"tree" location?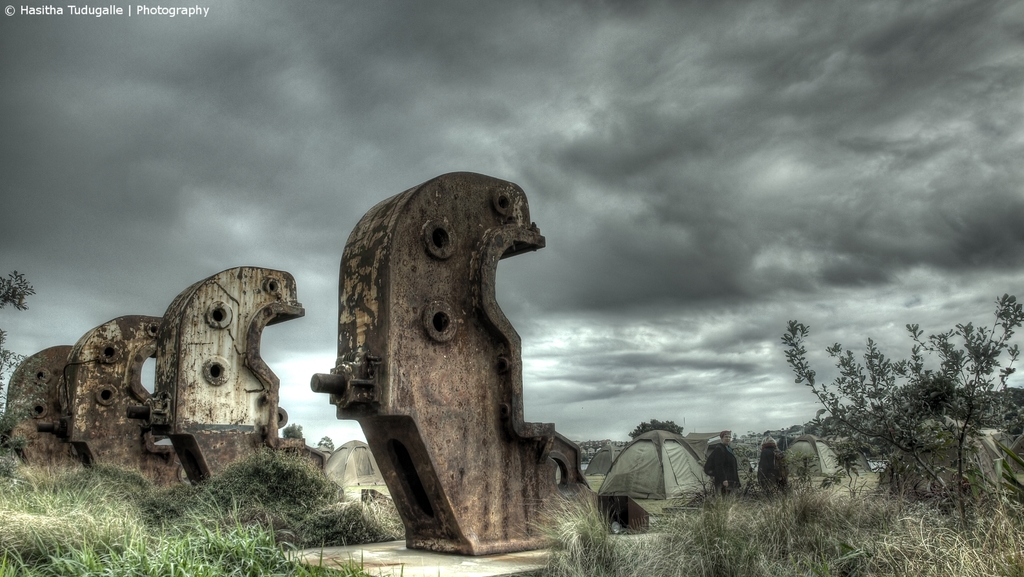
bbox(0, 270, 38, 425)
